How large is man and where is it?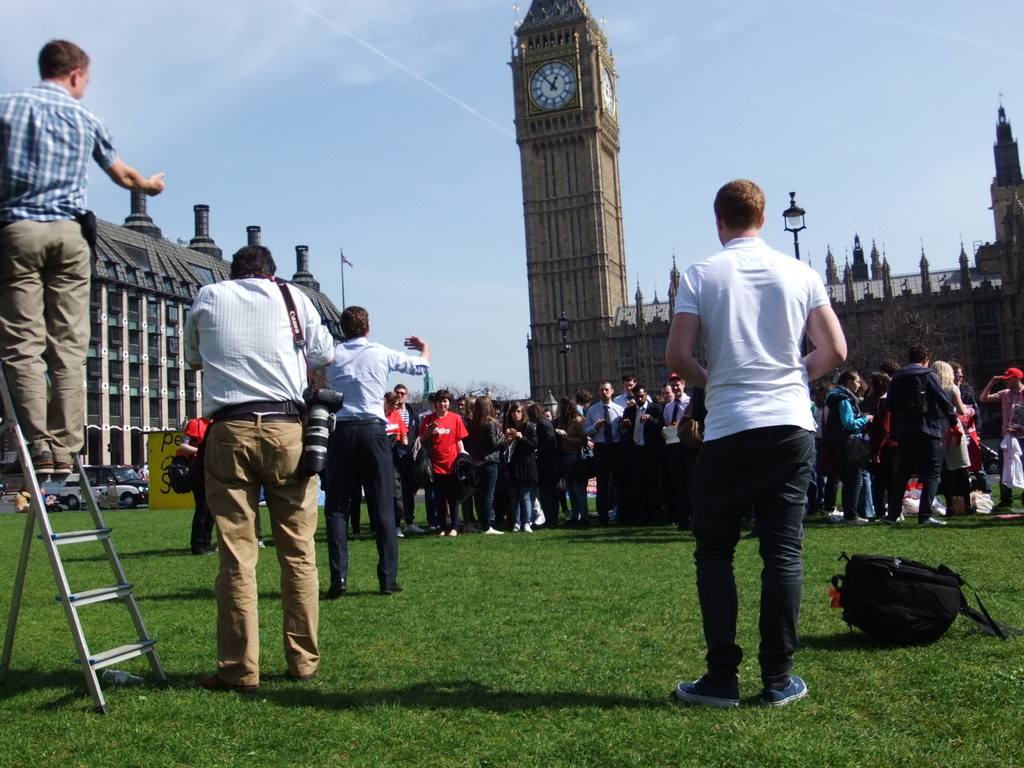
Bounding box: x1=579, y1=381, x2=628, y2=528.
